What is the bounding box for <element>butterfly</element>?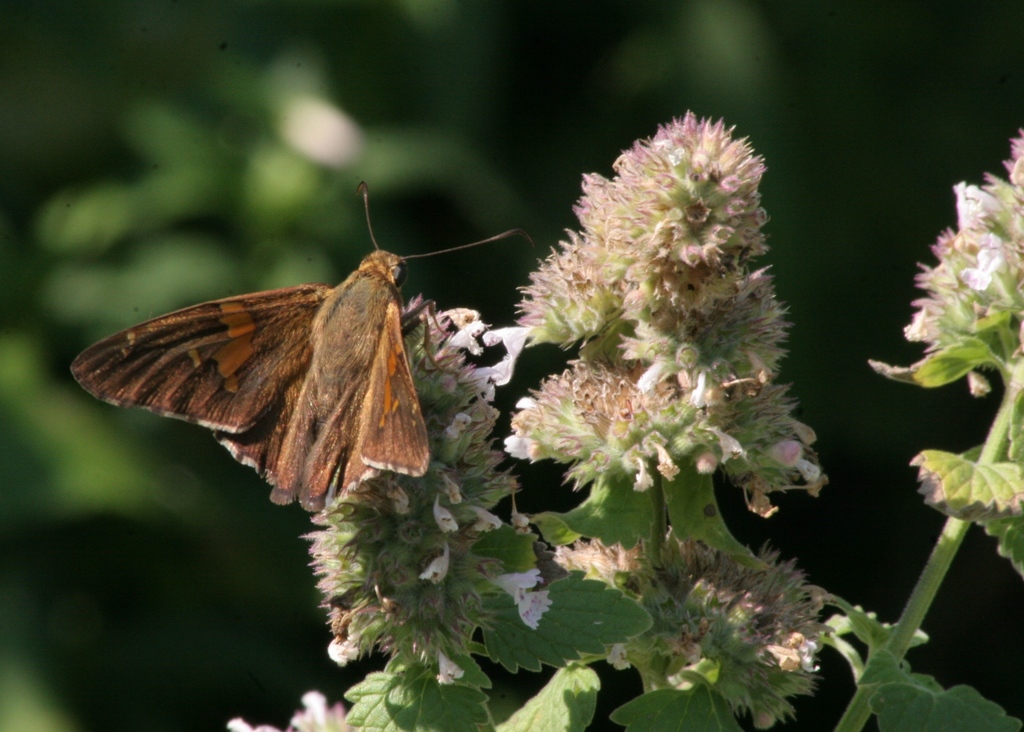
box(81, 181, 456, 519).
